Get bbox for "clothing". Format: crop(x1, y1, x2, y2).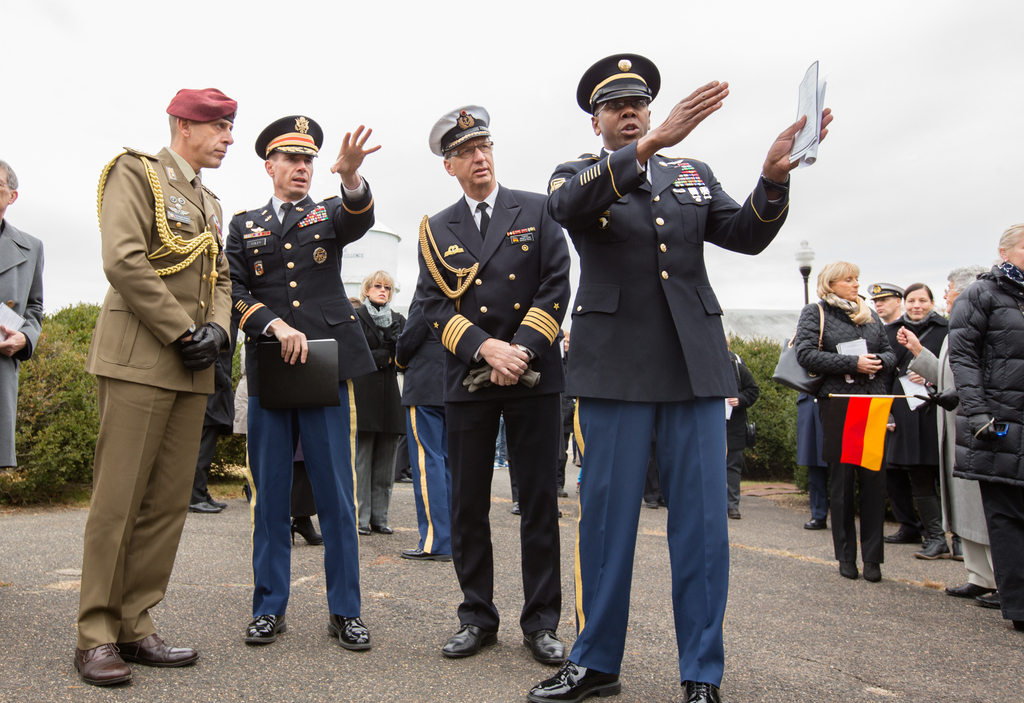
crop(644, 447, 660, 504).
